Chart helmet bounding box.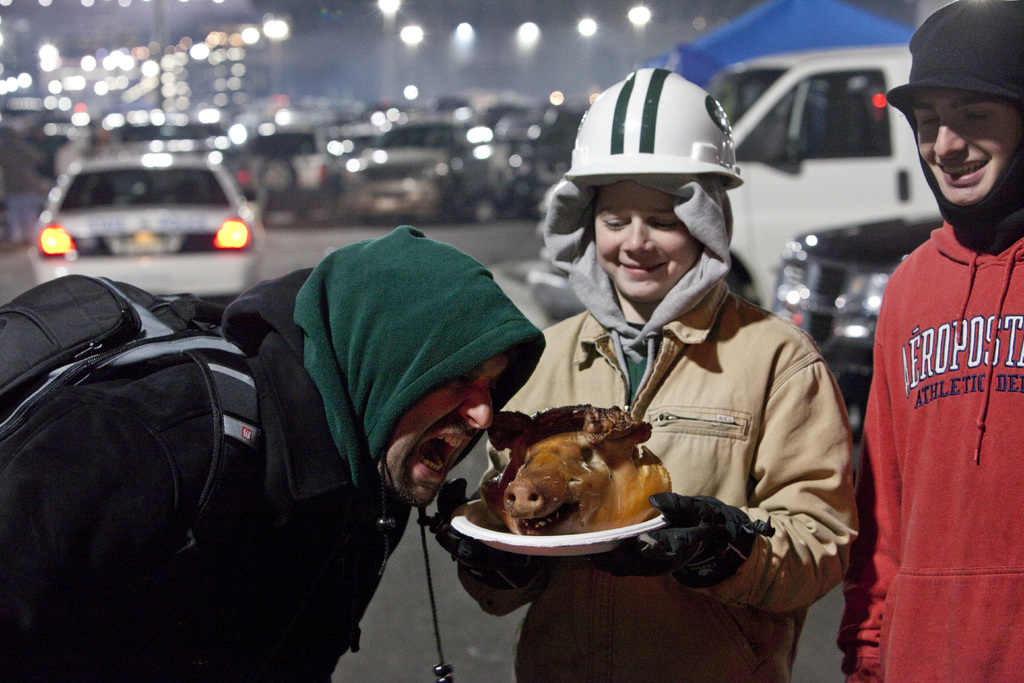
Charted: Rect(881, 0, 1018, 255).
